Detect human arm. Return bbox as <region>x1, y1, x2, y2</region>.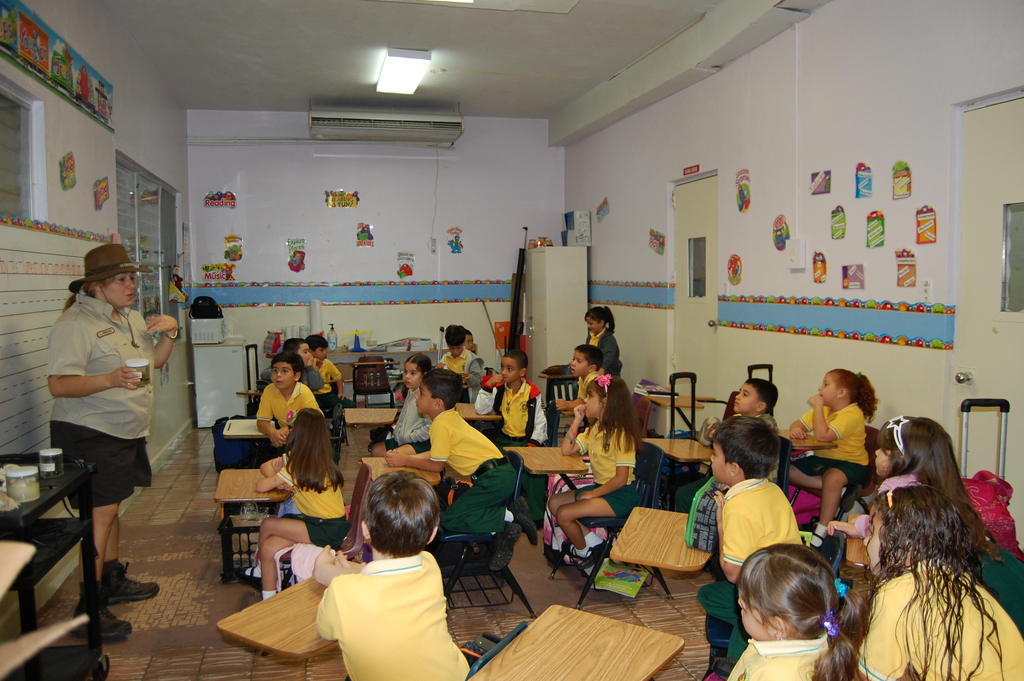
<region>300, 395, 326, 415</region>.
